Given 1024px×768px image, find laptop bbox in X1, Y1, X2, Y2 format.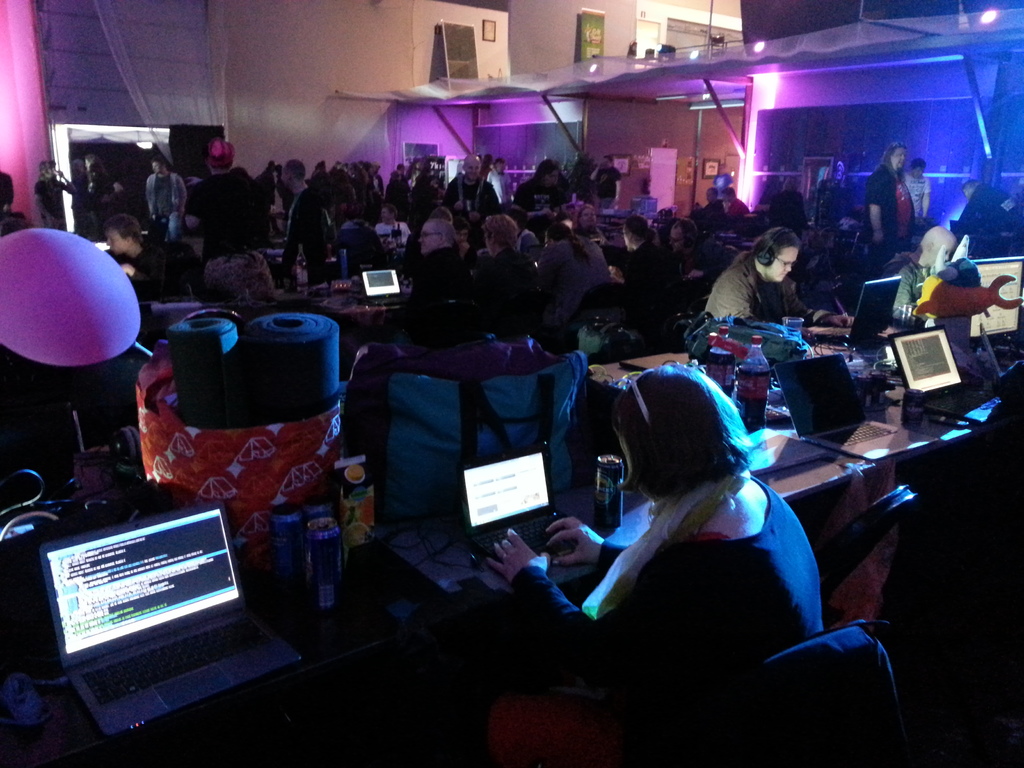
887, 326, 996, 427.
